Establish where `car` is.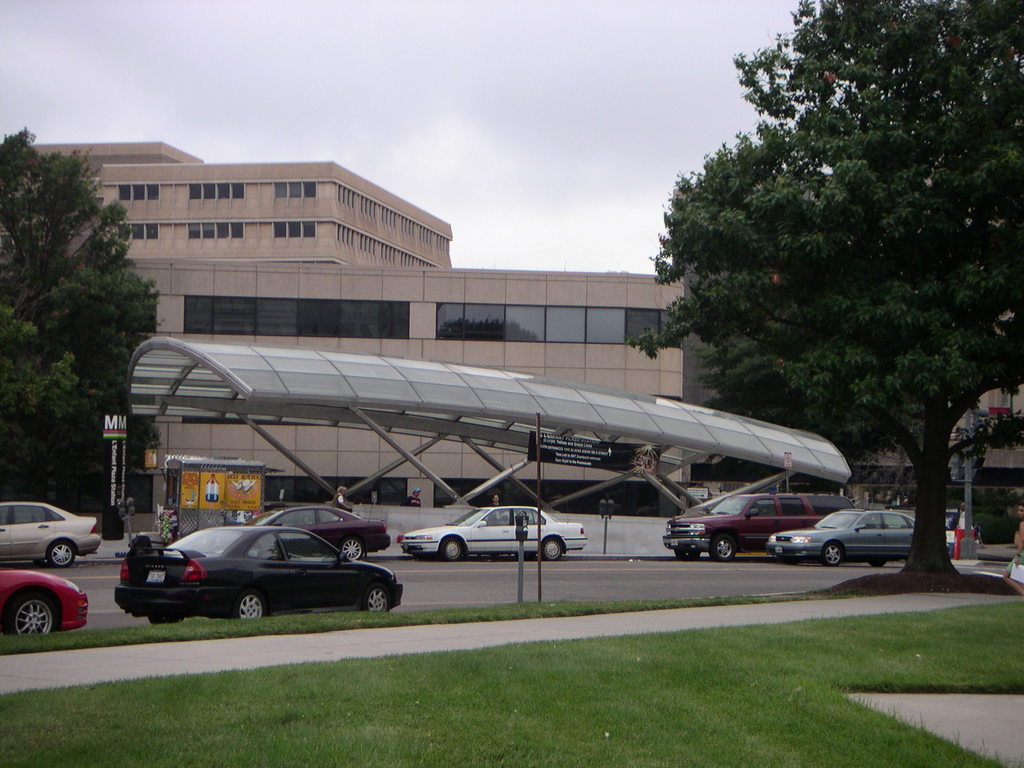
Established at (left=259, top=503, right=391, bottom=560).
